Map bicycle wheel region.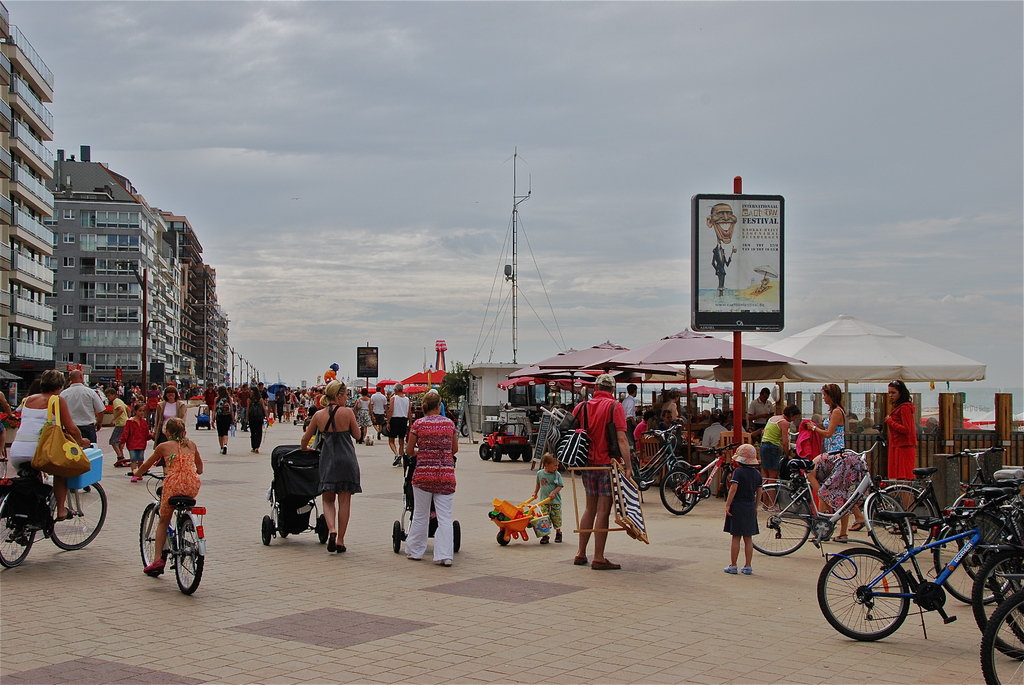
Mapped to locate(0, 447, 10, 480).
